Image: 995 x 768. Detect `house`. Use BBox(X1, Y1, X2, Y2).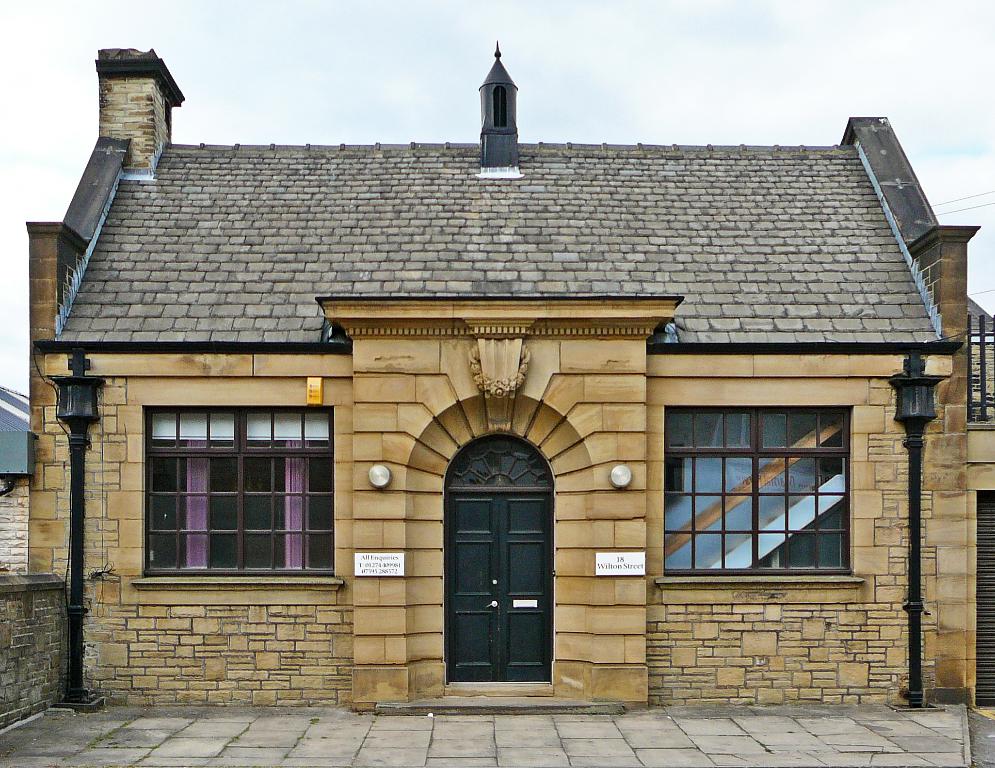
BBox(965, 294, 994, 426).
